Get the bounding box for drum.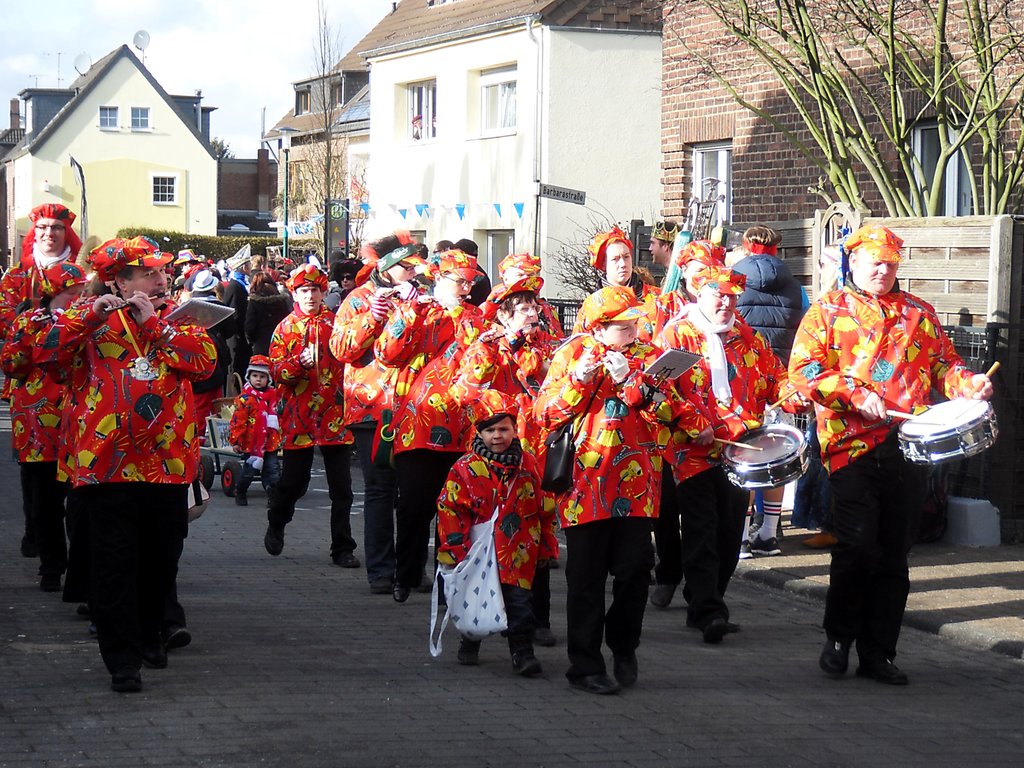
[737,420,813,486].
